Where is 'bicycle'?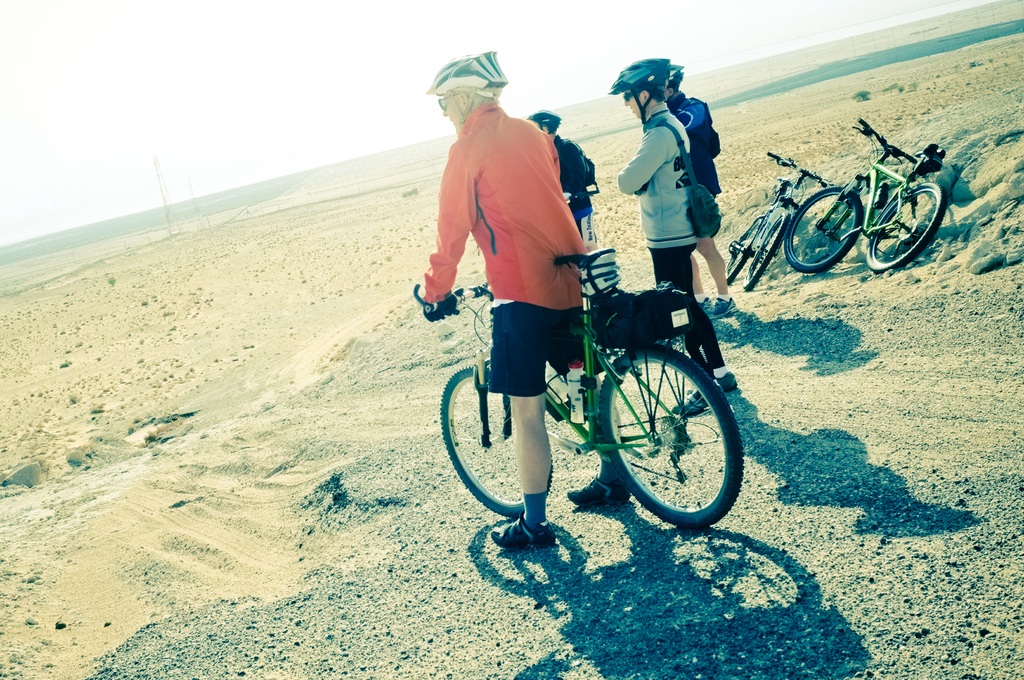
<region>783, 117, 948, 271</region>.
